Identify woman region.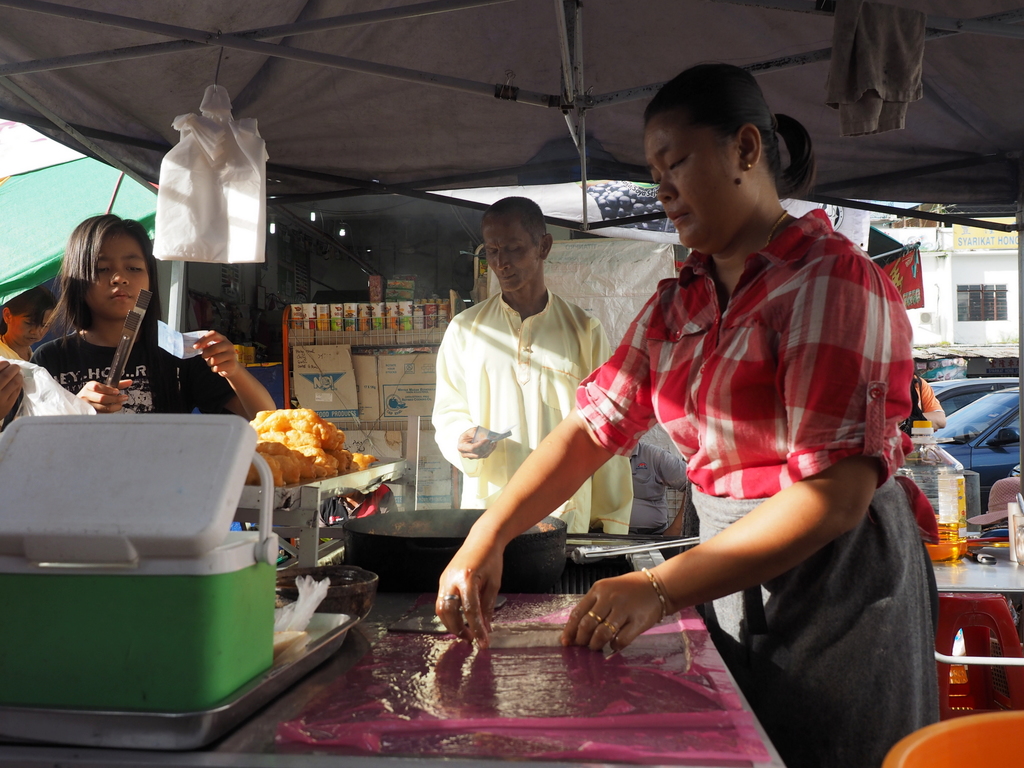
Region: locate(0, 281, 63, 358).
